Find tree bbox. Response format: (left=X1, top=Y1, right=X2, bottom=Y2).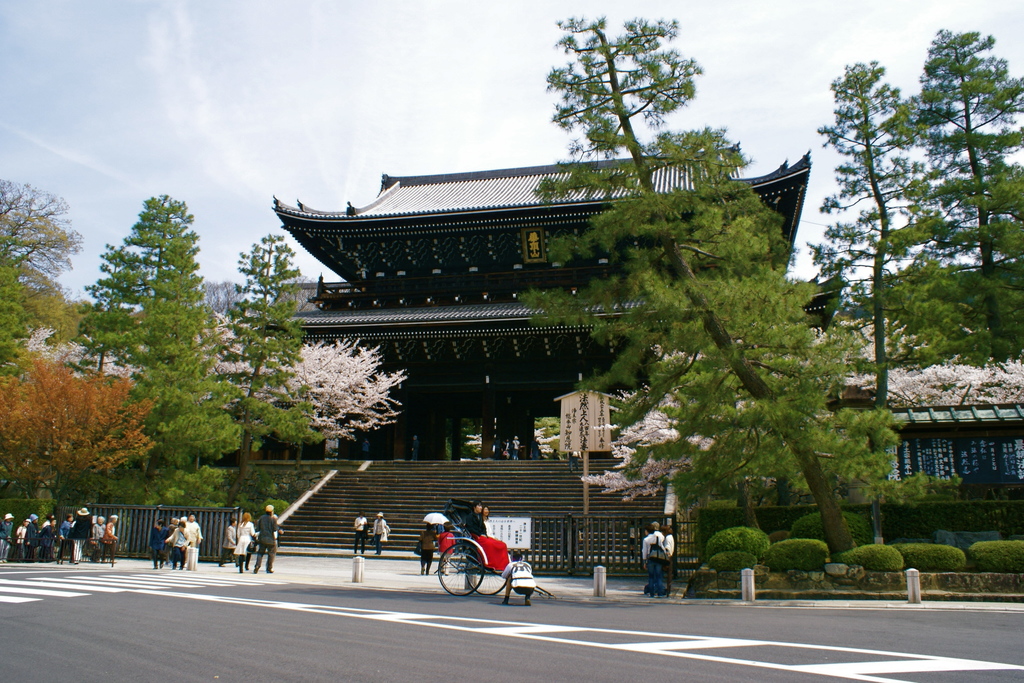
(left=17, top=340, right=159, bottom=520).
